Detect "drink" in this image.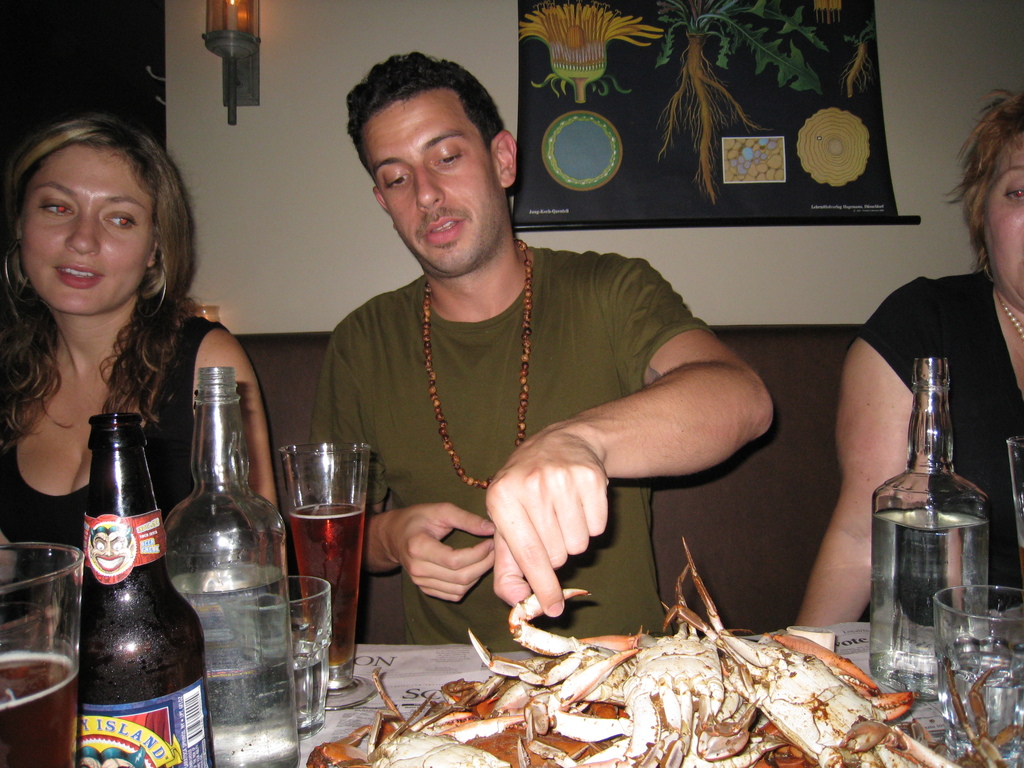
Detection: detection(68, 432, 192, 760).
